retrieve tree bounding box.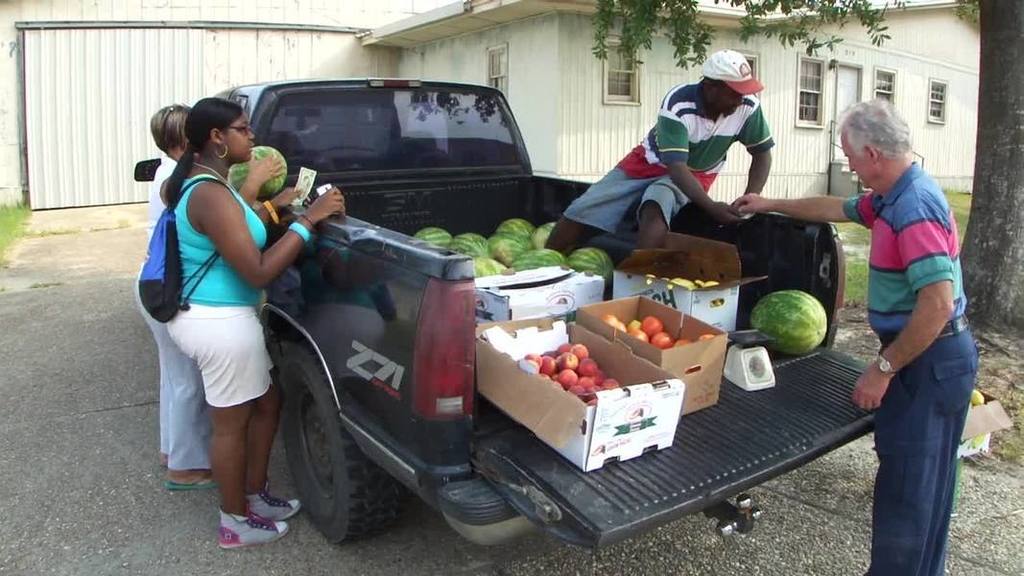
Bounding box: bbox(587, 0, 1023, 324).
